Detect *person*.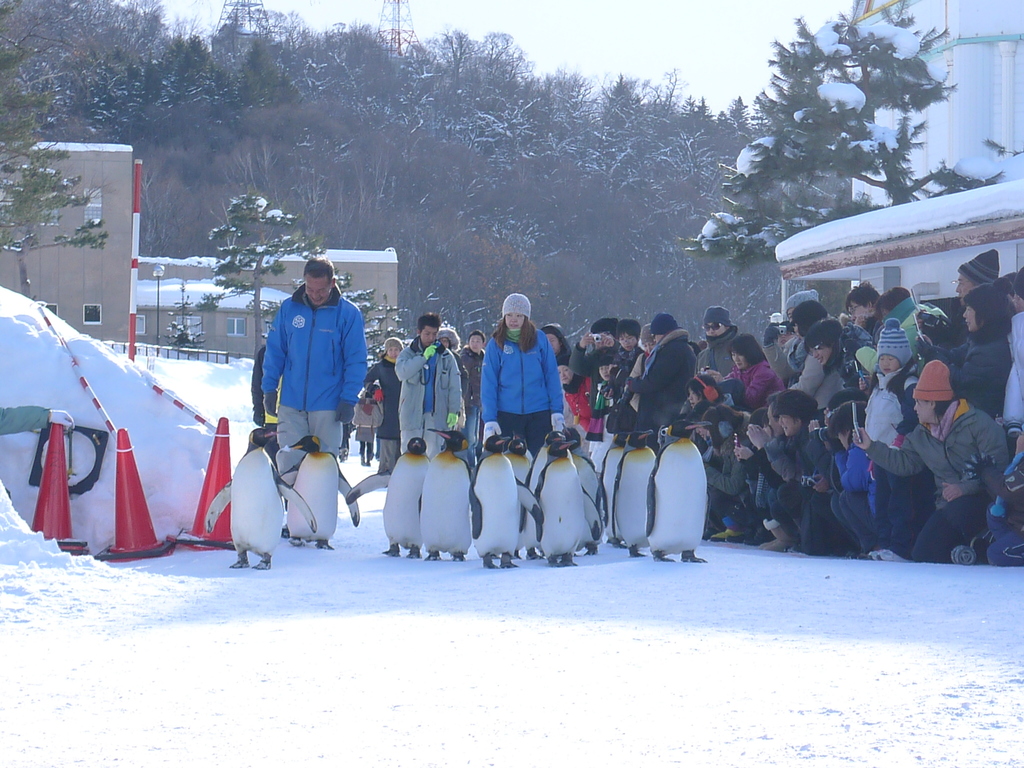
Detected at select_region(742, 397, 782, 549).
